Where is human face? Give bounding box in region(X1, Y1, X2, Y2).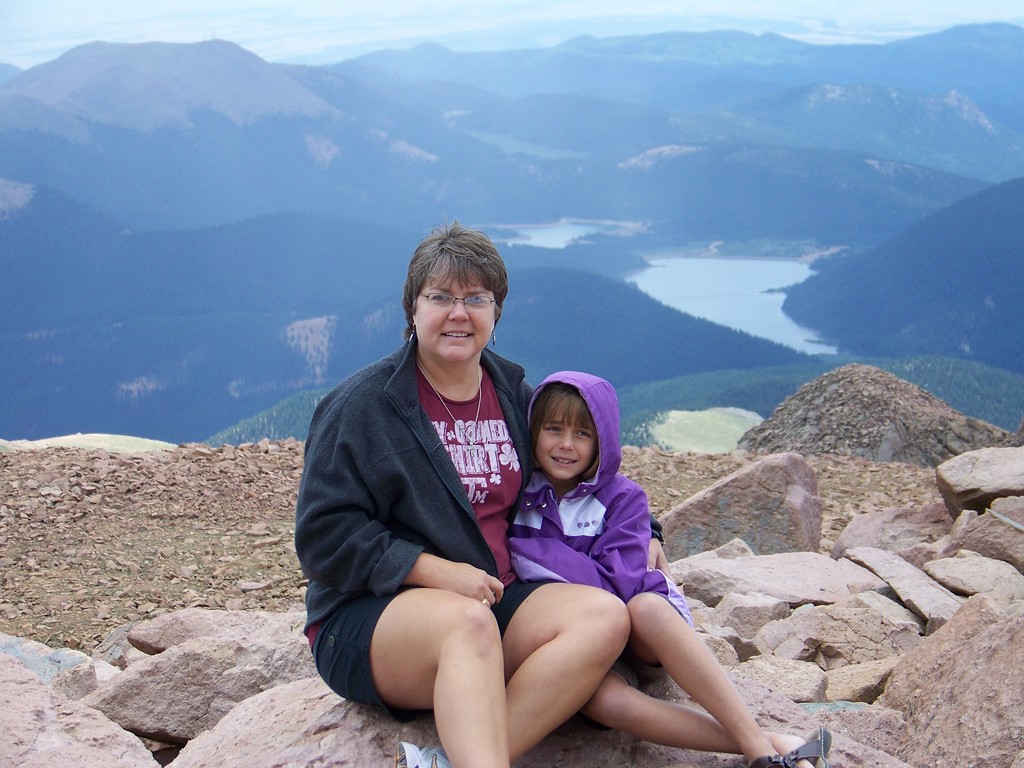
region(536, 400, 599, 482).
